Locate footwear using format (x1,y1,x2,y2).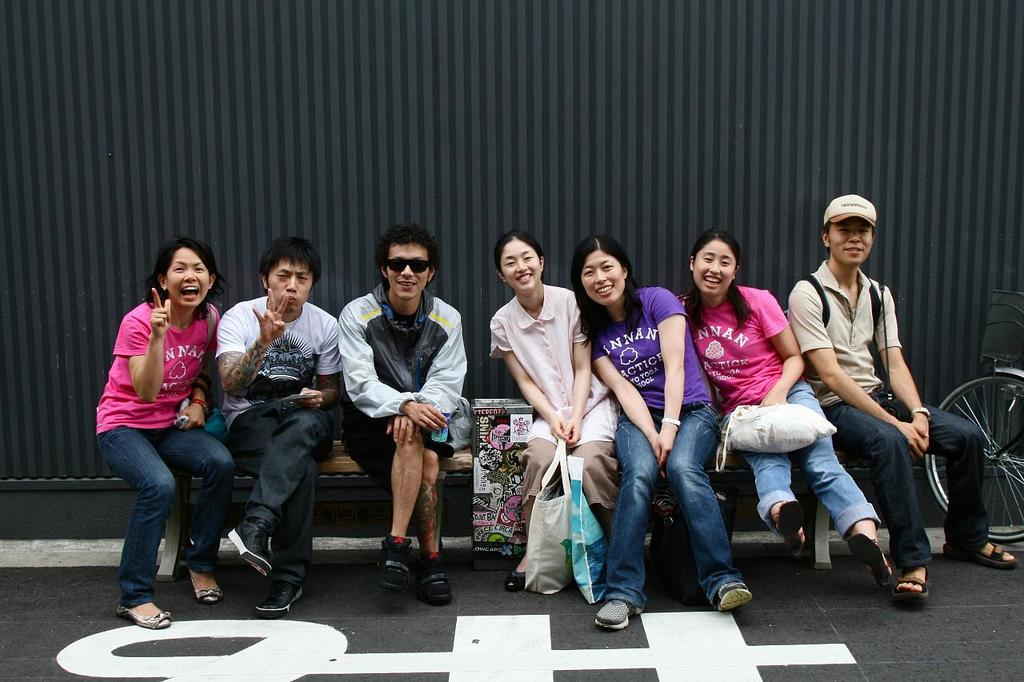
(773,493,818,564).
